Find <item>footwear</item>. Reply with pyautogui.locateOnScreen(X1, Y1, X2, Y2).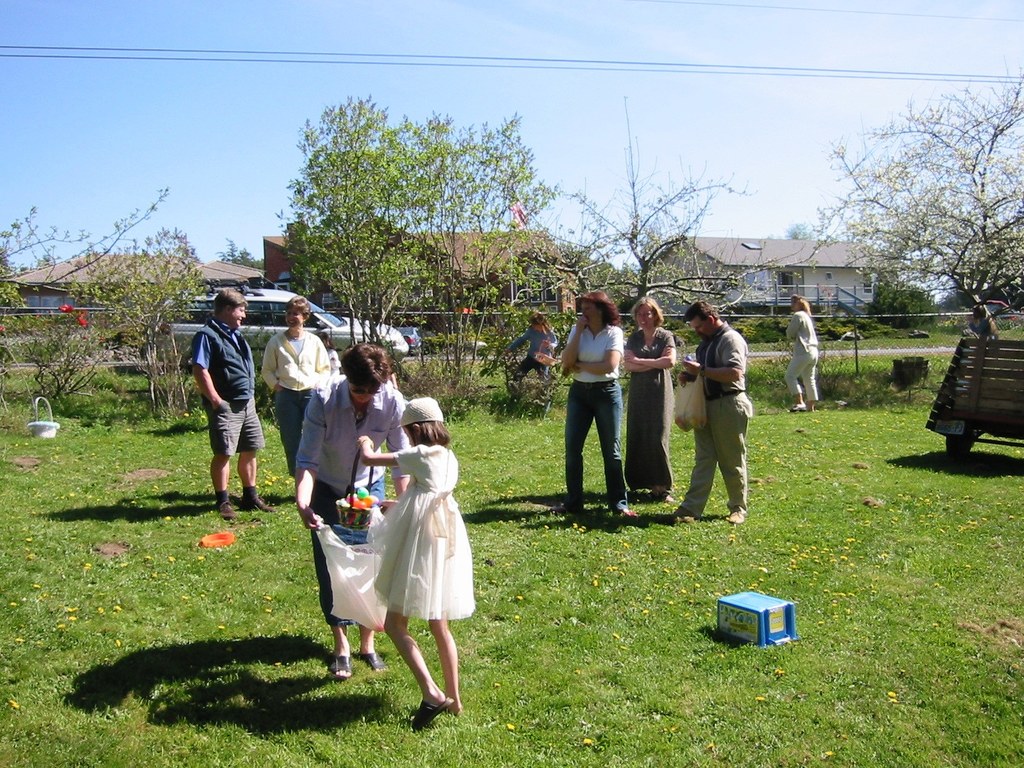
pyautogui.locateOnScreen(212, 495, 237, 521).
